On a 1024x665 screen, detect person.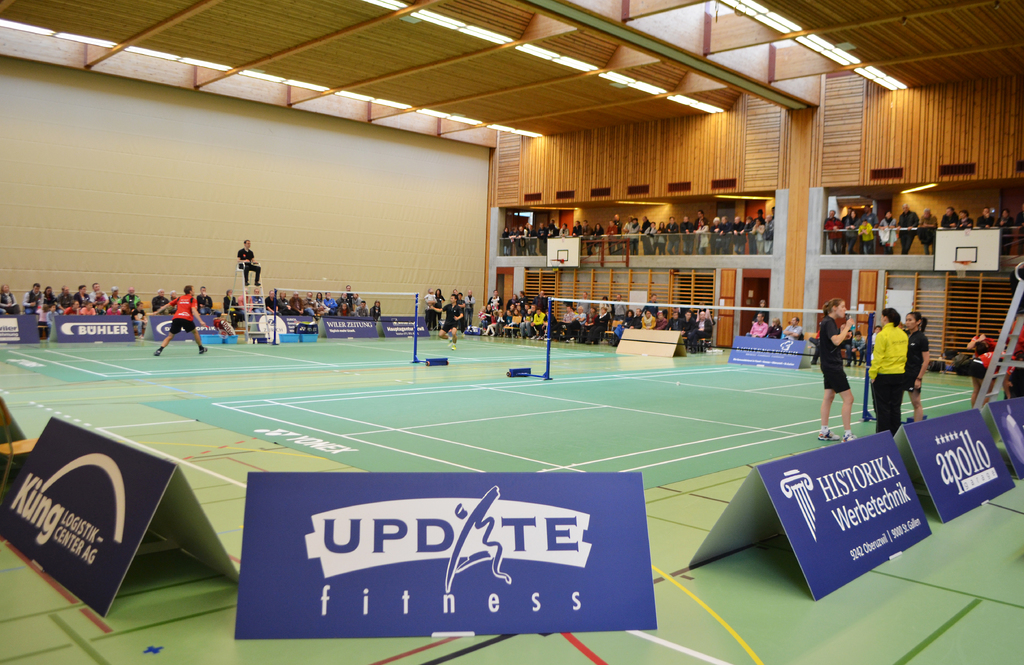
{"x1": 108, "y1": 287, "x2": 122, "y2": 302}.
